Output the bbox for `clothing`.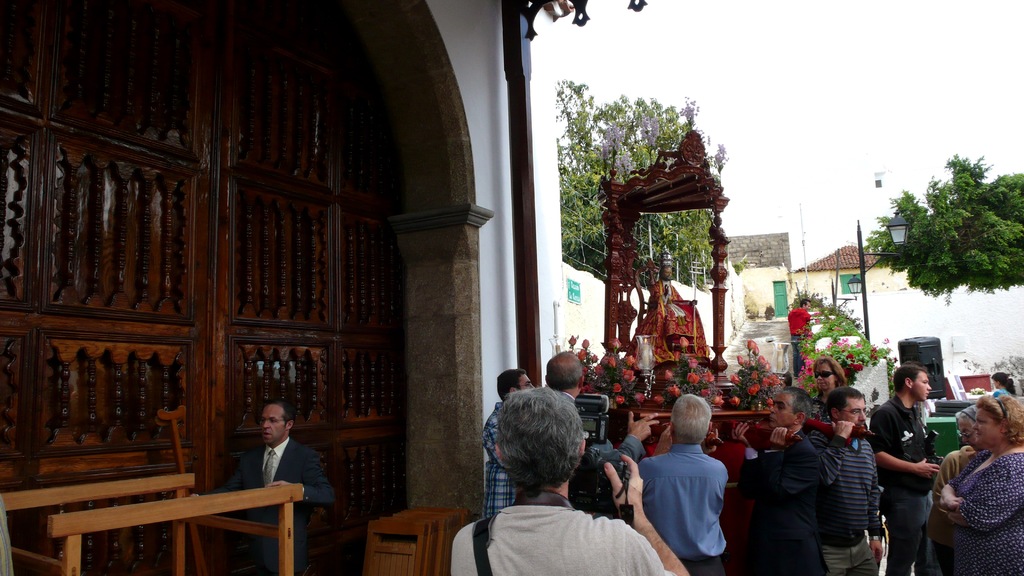
[643,429,744,557].
